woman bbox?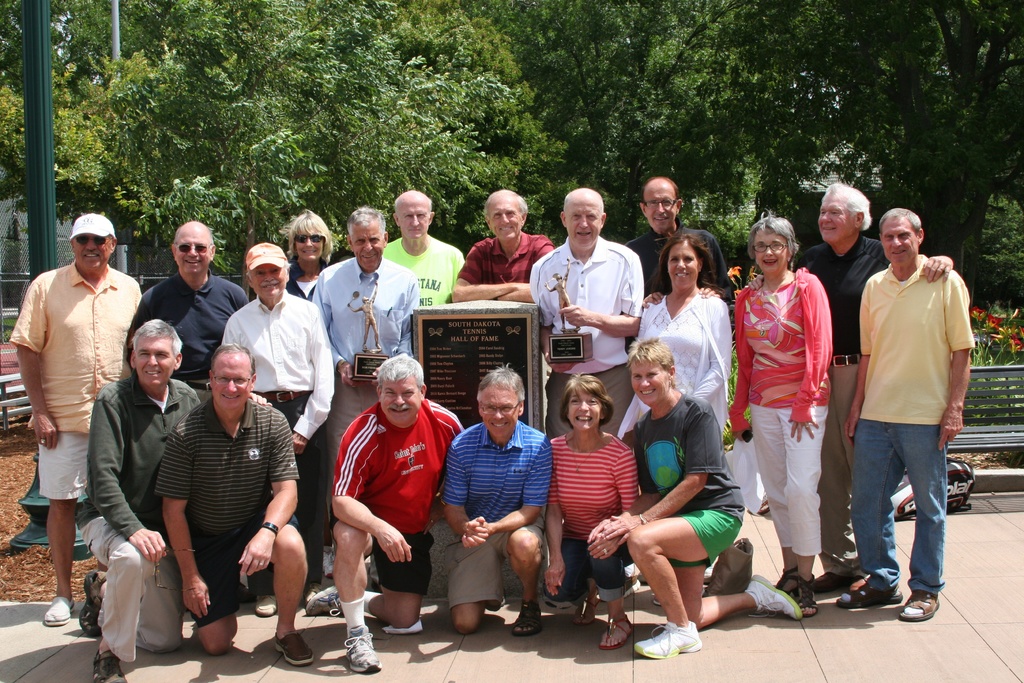
x1=602, y1=337, x2=803, y2=661
